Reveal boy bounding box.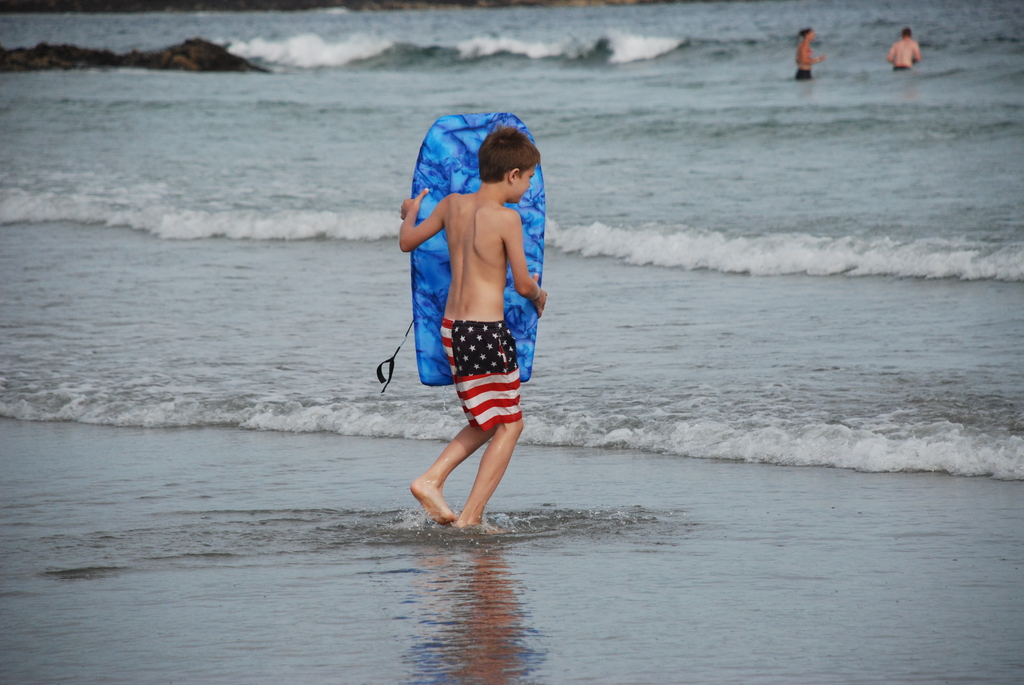
Revealed: box=[888, 28, 920, 73].
